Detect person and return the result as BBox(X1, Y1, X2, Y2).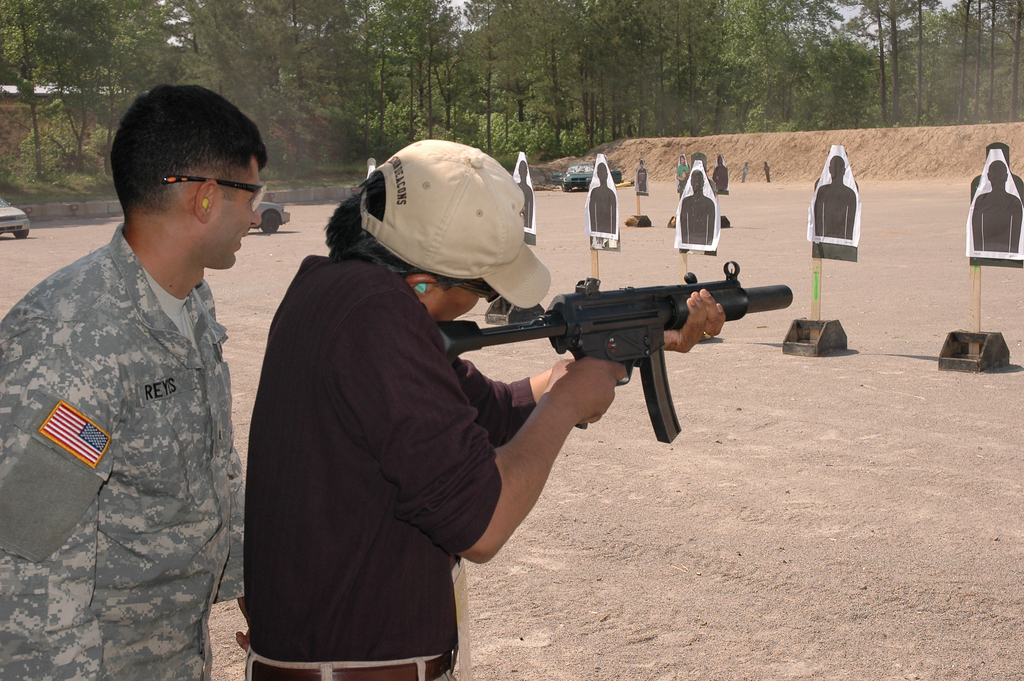
BBox(32, 95, 270, 670).
